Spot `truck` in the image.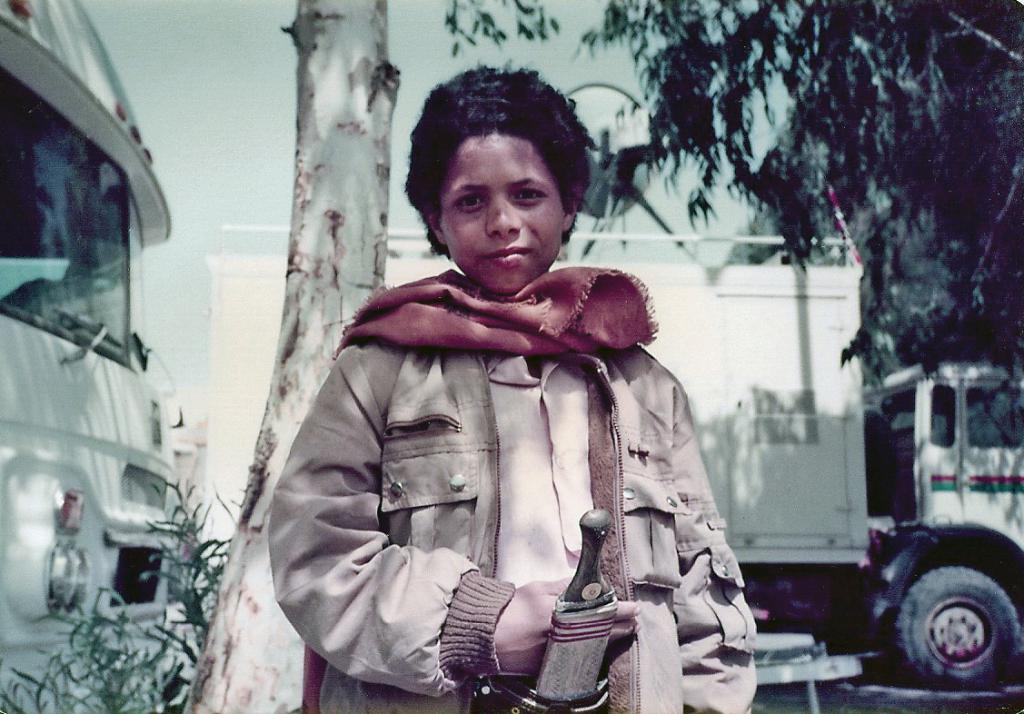
`truck` found at region(711, 350, 1023, 692).
